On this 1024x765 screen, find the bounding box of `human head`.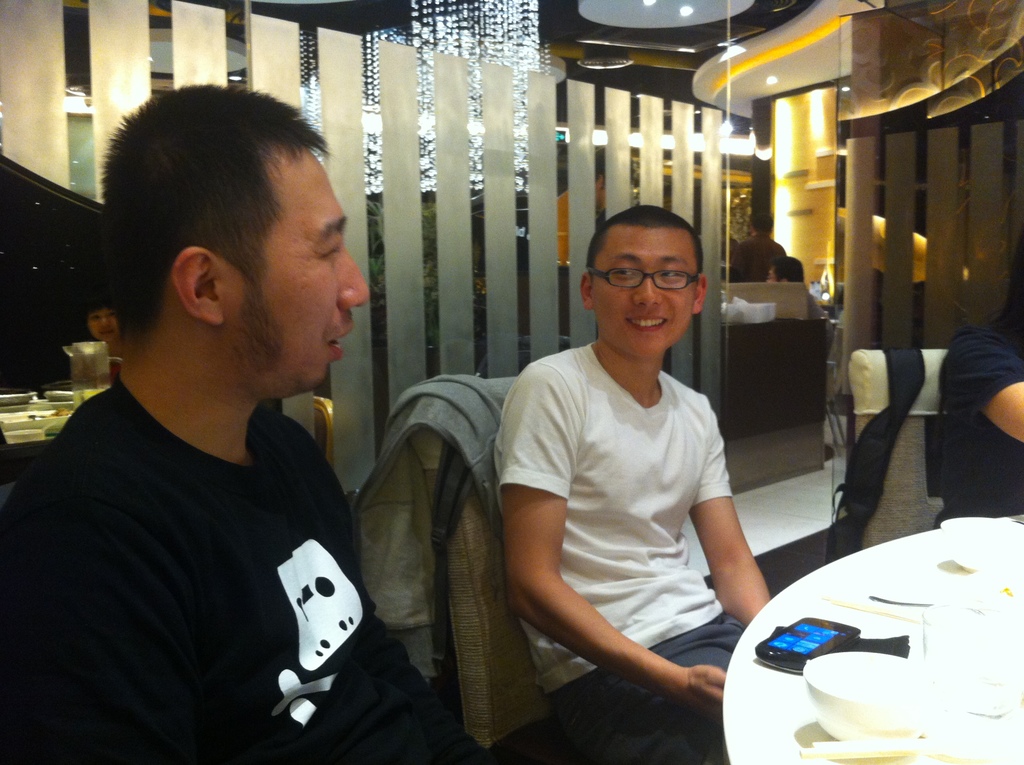
Bounding box: l=768, t=250, r=804, b=286.
